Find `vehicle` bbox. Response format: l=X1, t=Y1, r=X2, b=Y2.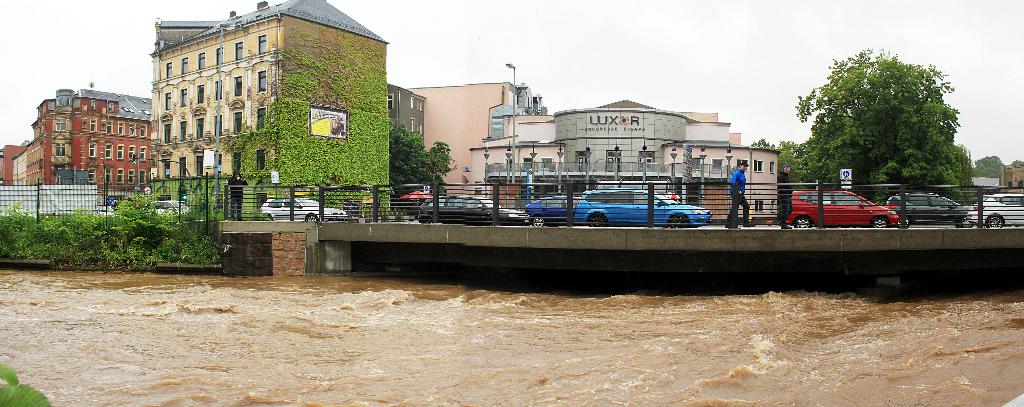
l=419, t=194, r=540, b=228.
